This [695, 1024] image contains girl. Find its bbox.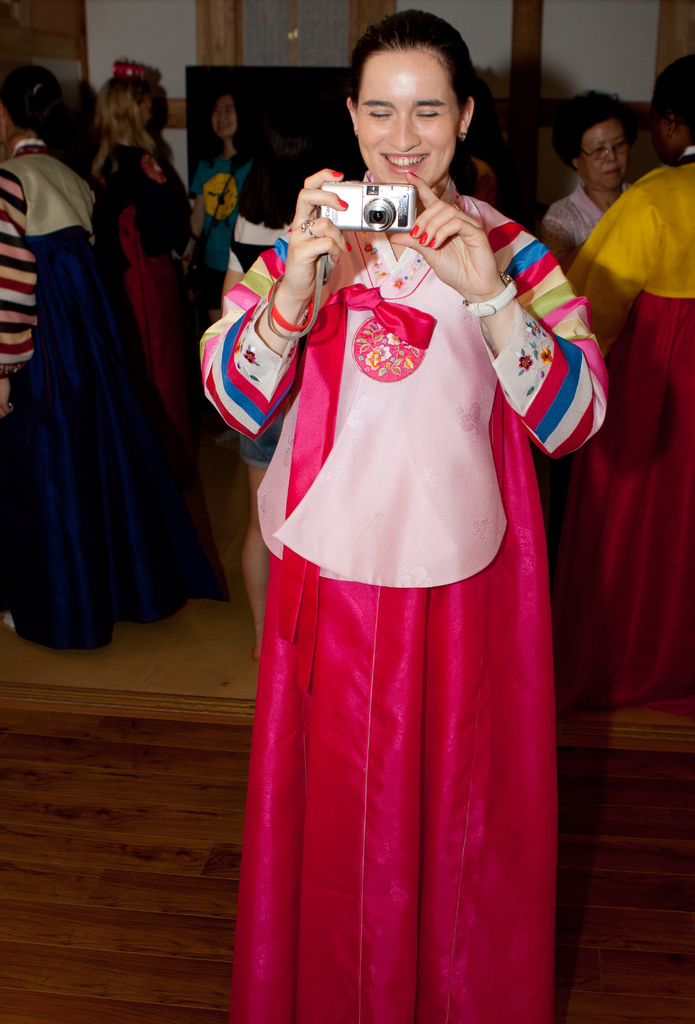
box(200, 13, 611, 1023).
